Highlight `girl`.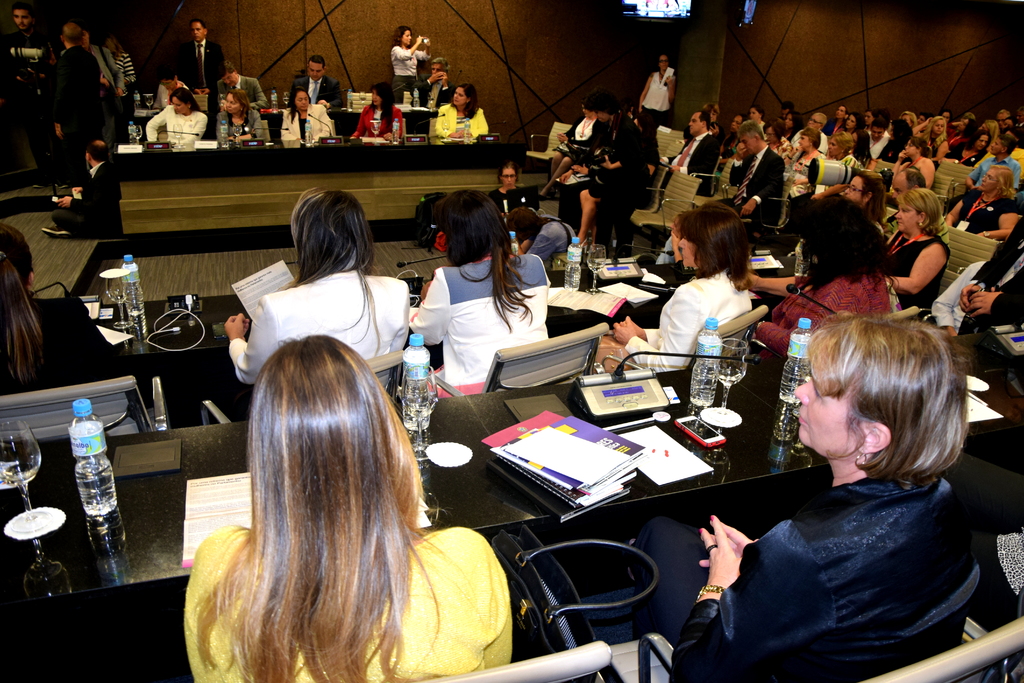
Highlighted region: left=145, top=88, right=209, bottom=149.
